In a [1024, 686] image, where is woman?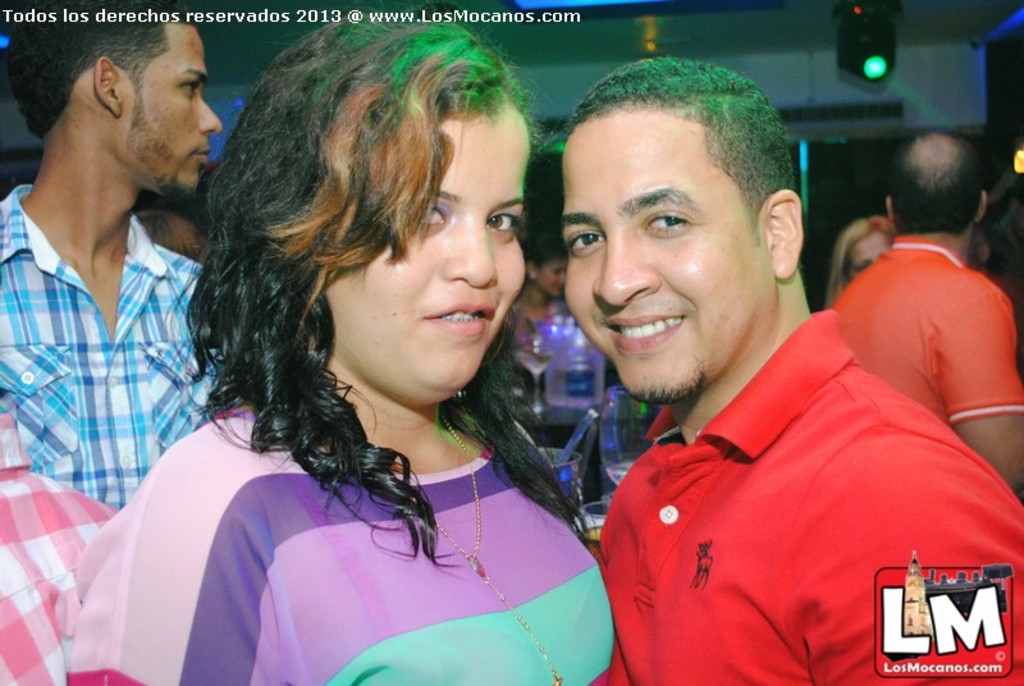
824:214:892:305.
